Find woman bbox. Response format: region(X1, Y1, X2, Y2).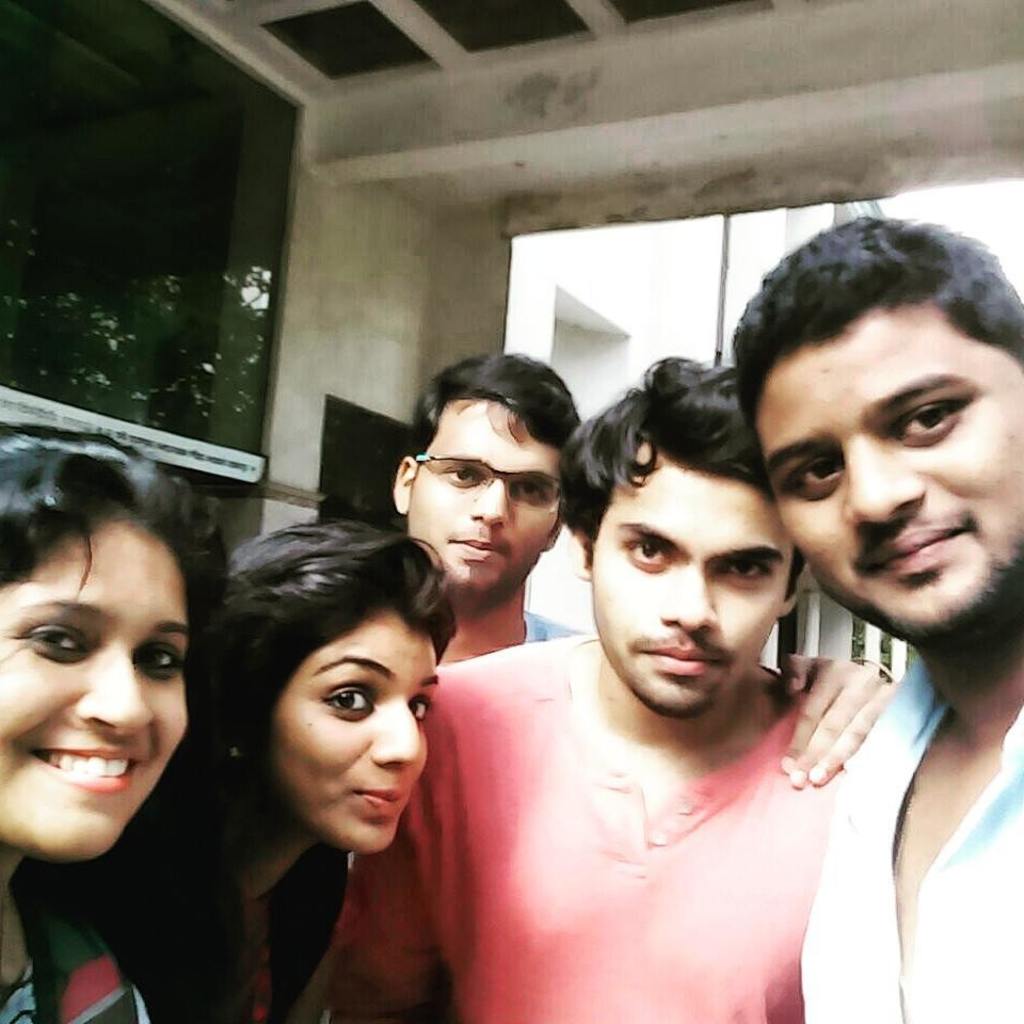
region(187, 506, 599, 1002).
